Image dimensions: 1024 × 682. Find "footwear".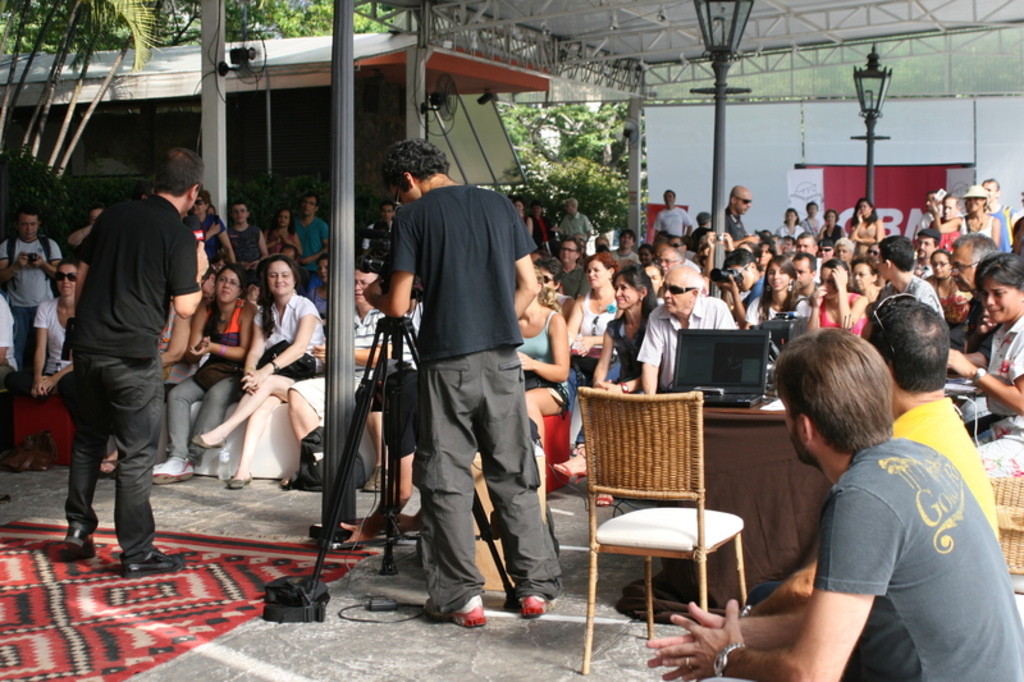
362:466:387:493.
